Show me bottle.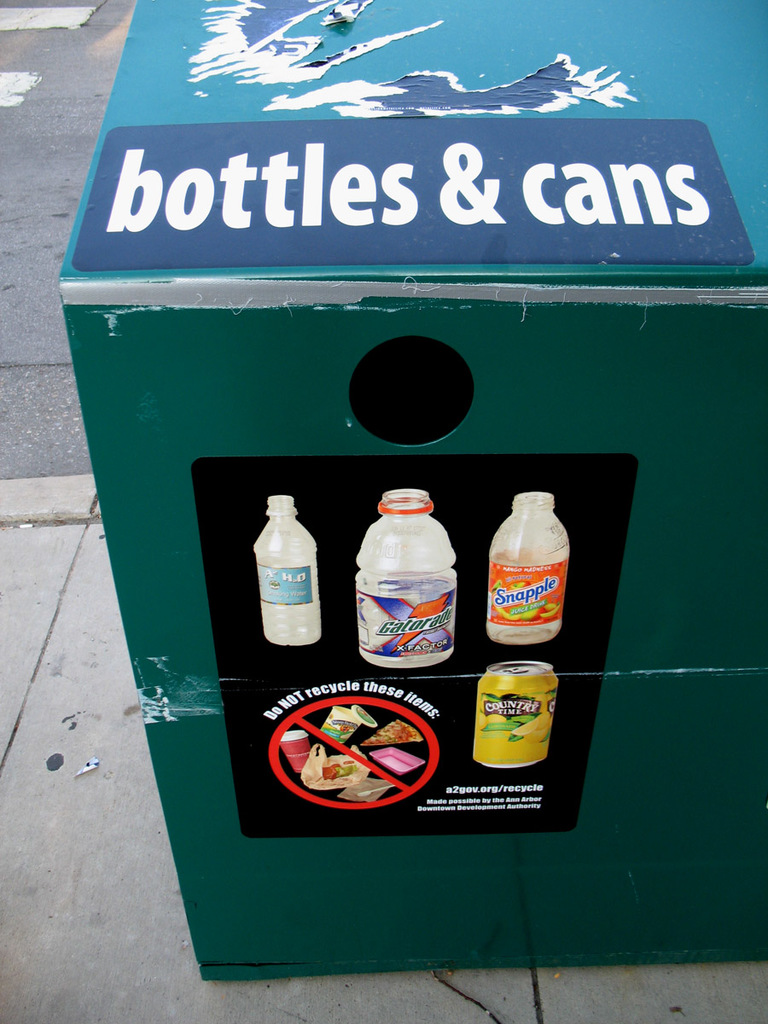
bottle is here: (347,478,463,671).
